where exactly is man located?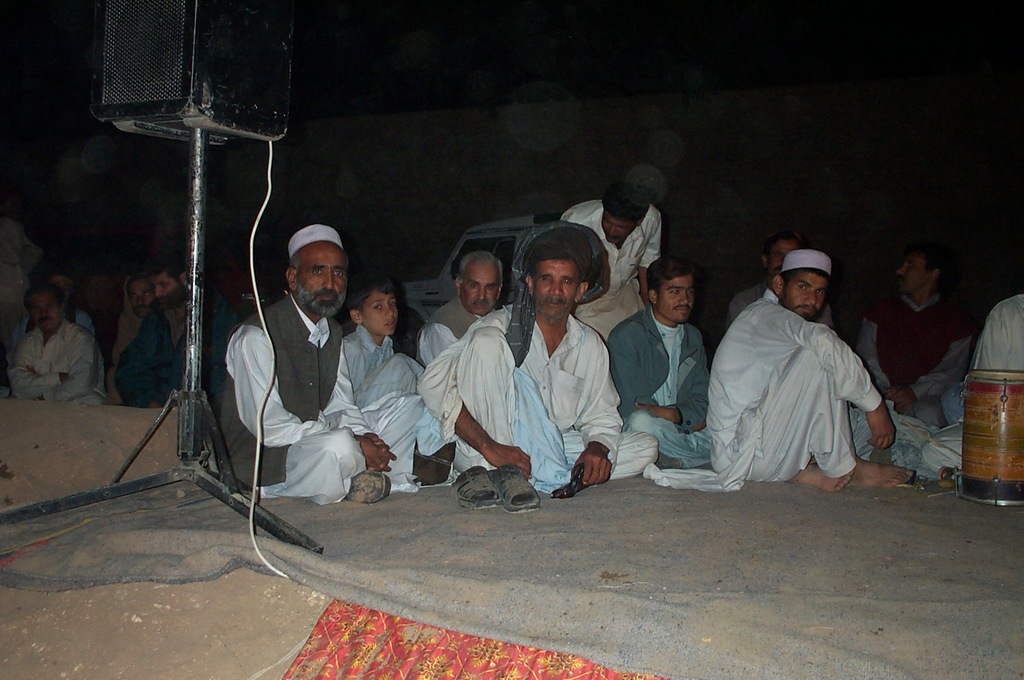
Its bounding box is bbox=[121, 274, 159, 347].
